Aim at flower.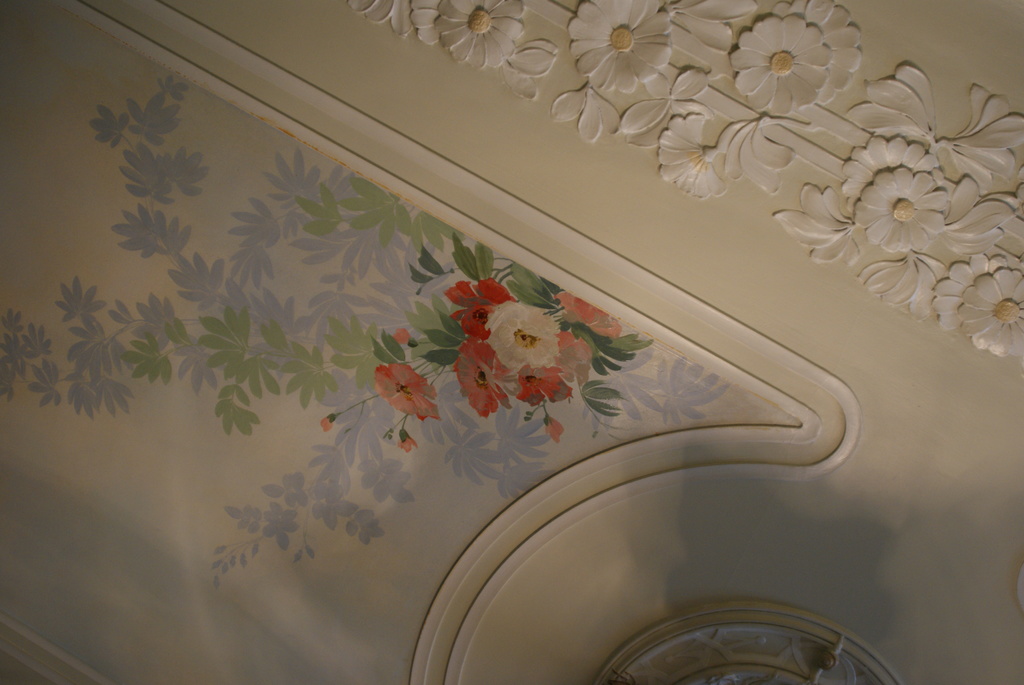
Aimed at 495:297:568:388.
